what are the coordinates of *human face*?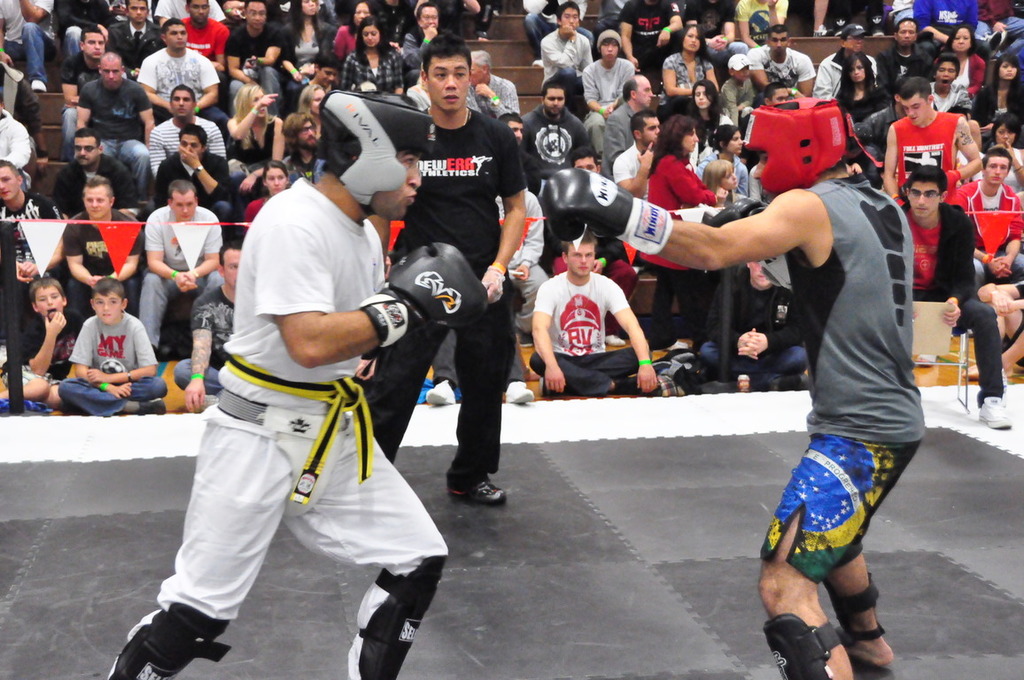
<bbox>303, 0, 316, 16</bbox>.
